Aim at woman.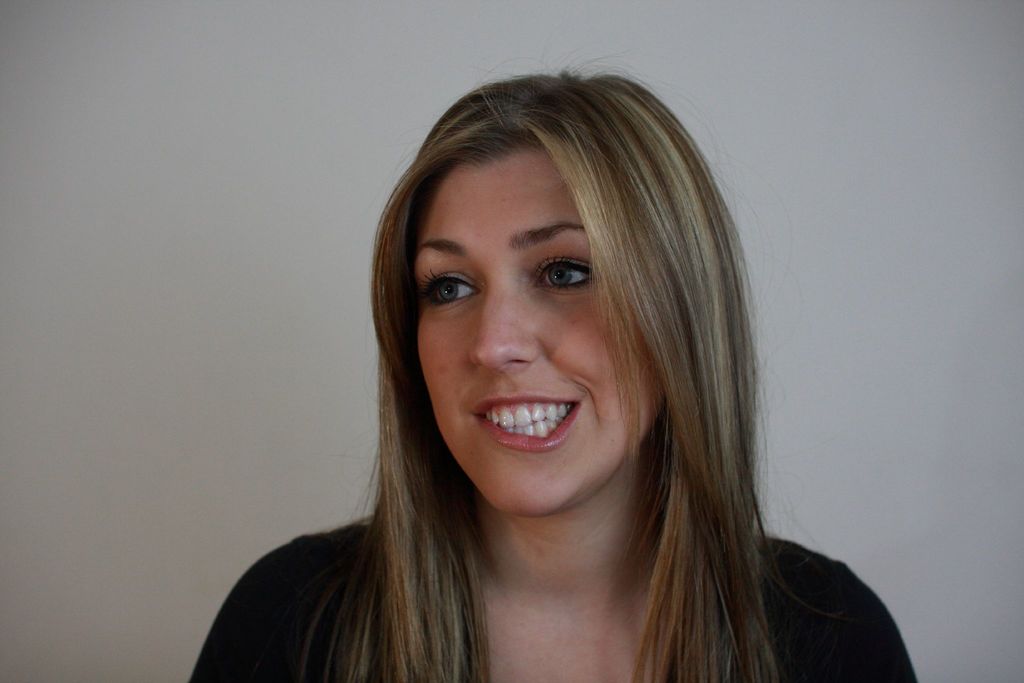
Aimed at x1=199 y1=47 x2=894 y2=682.
